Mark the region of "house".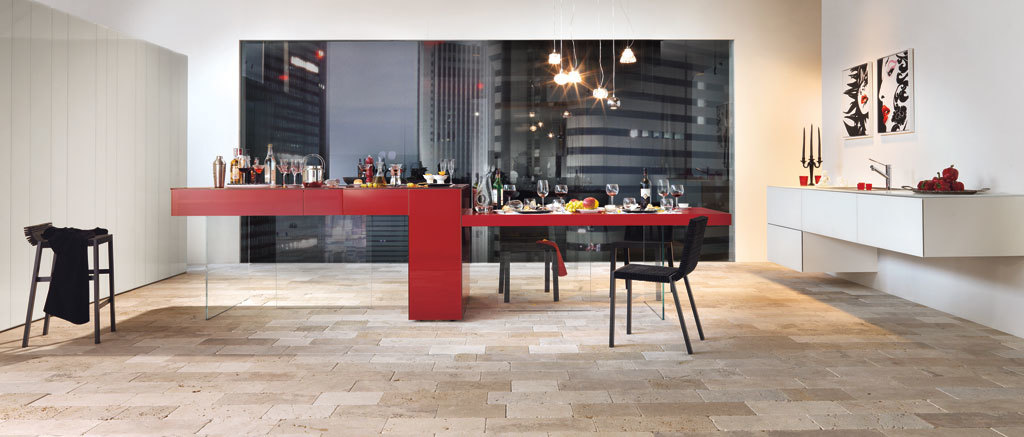
Region: crop(0, 0, 1022, 433).
